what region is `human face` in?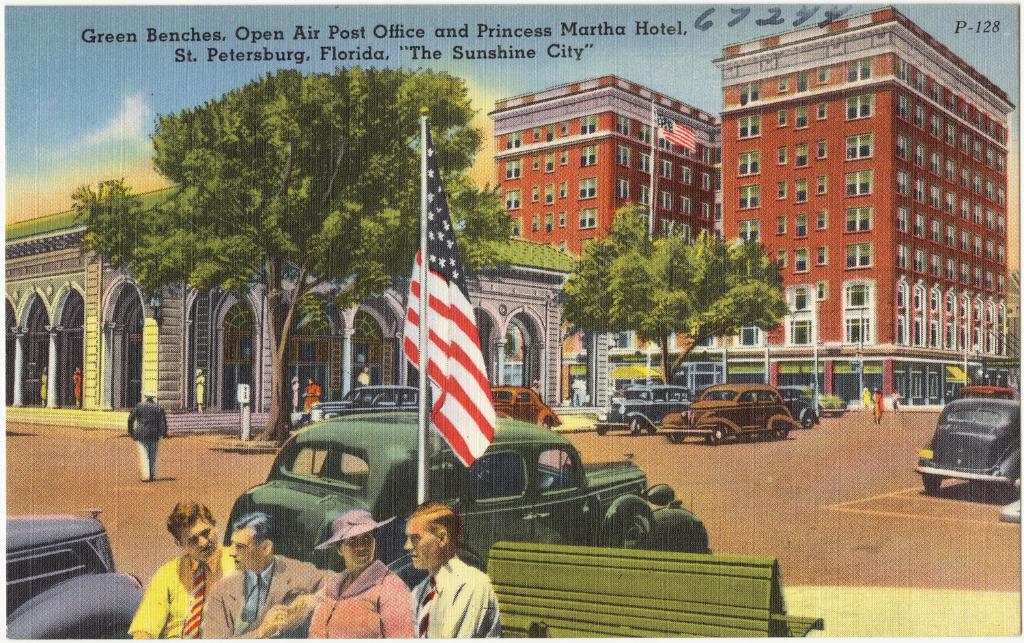
l=177, t=515, r=214, b=562.
